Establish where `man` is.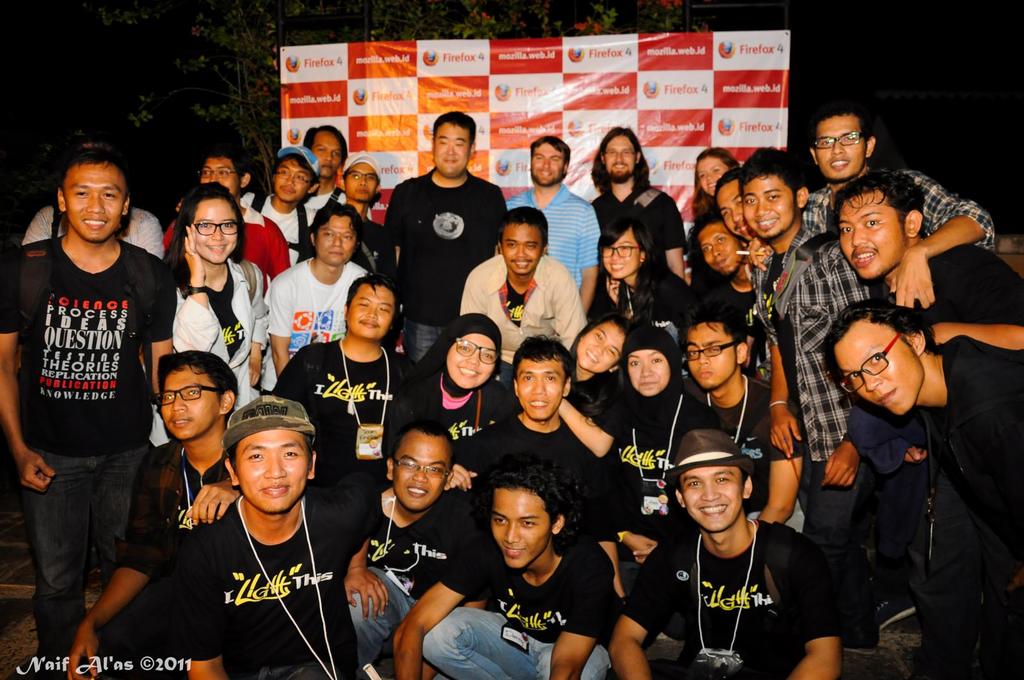
Established at select_region(179, 398, 388, 679).
